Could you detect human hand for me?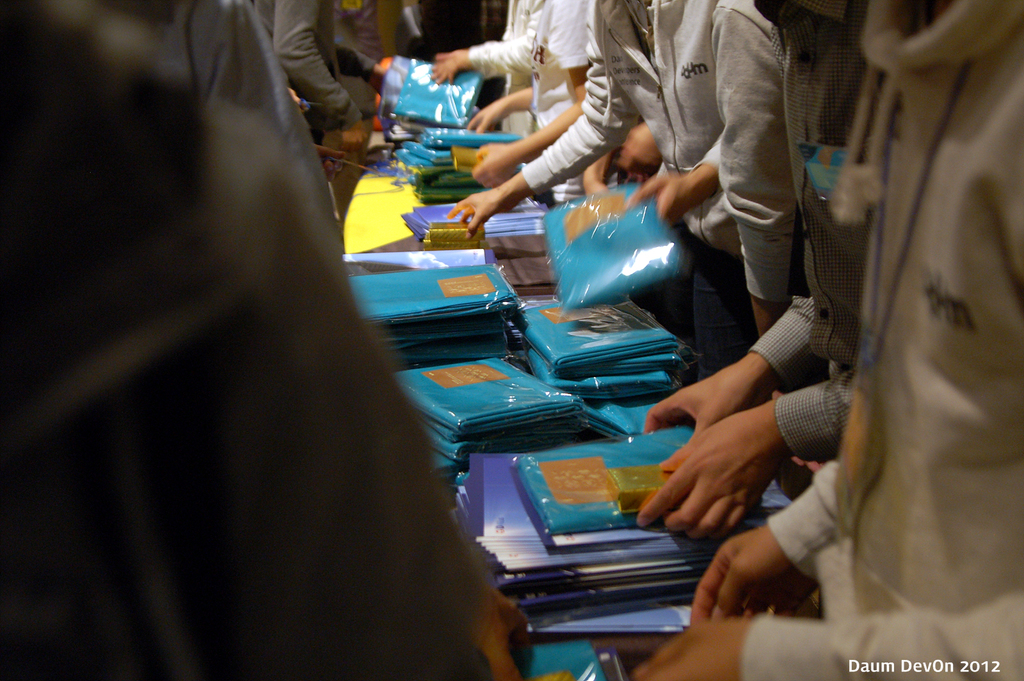
Detection result: pyautogui.locateOnScreen(651, 383, 810, 562).
